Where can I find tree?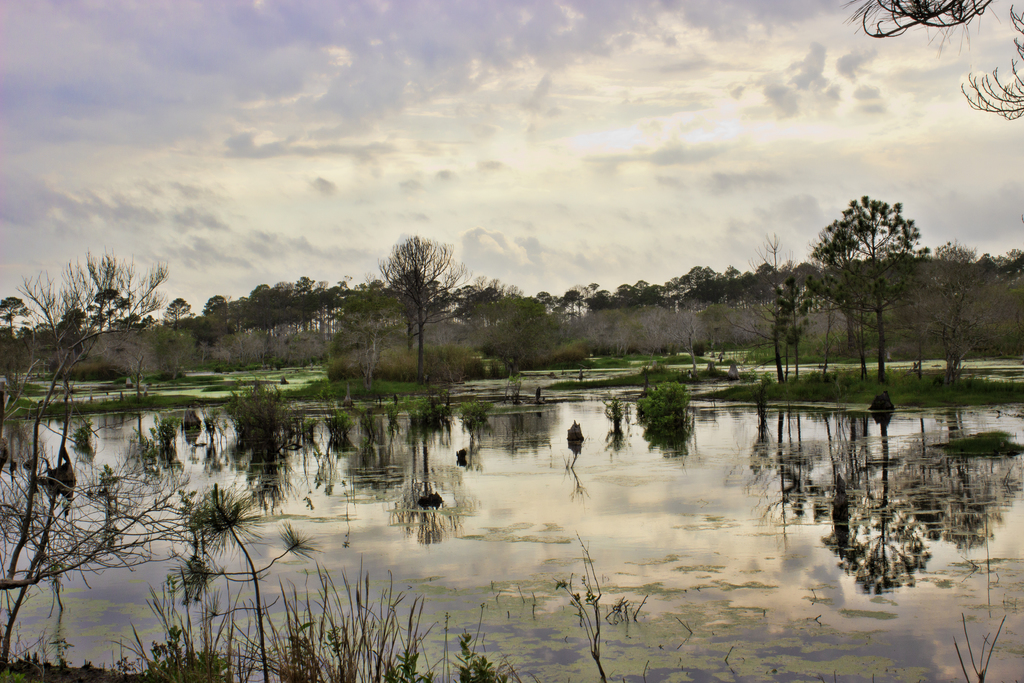
You can find it at x1=13 y1=233 x2=161 y2=417.
